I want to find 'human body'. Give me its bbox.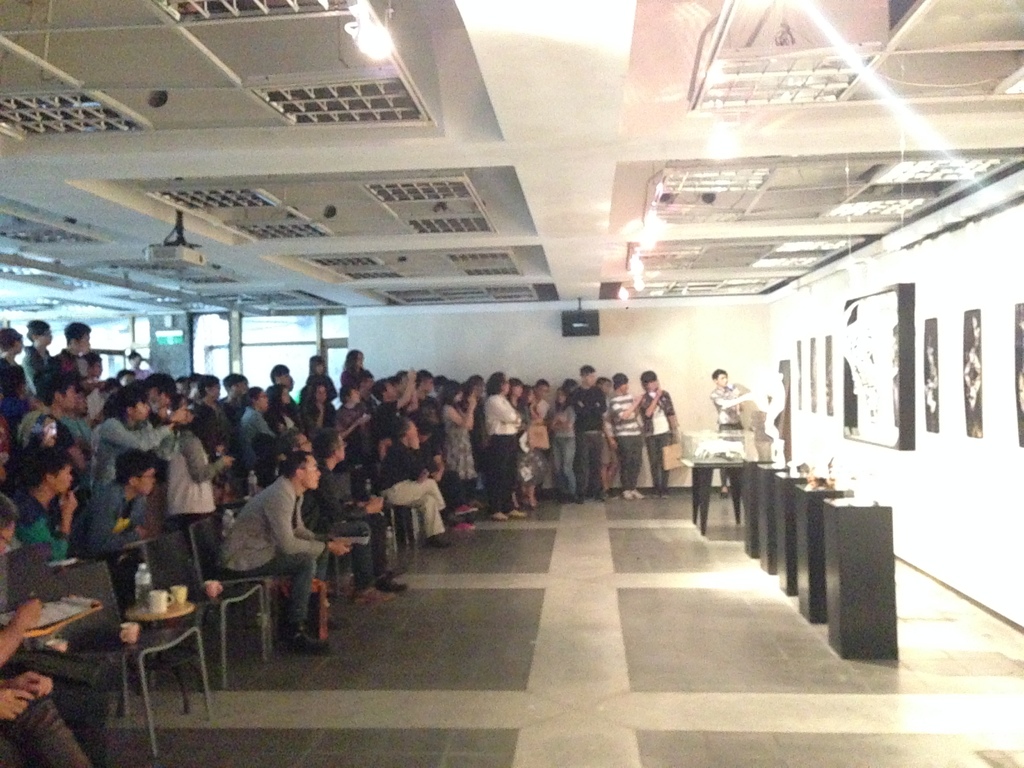
x1=89 y1=391 x2=188 y2=485.
